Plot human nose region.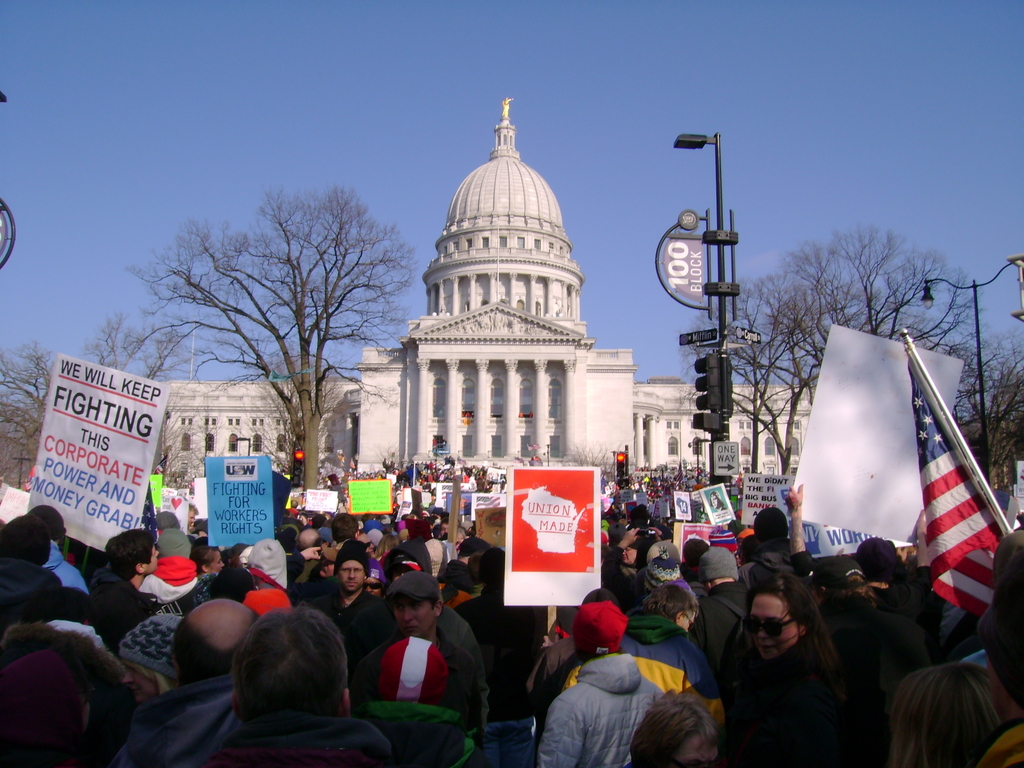
Plotted at box=[753, 622, 769, 637].
